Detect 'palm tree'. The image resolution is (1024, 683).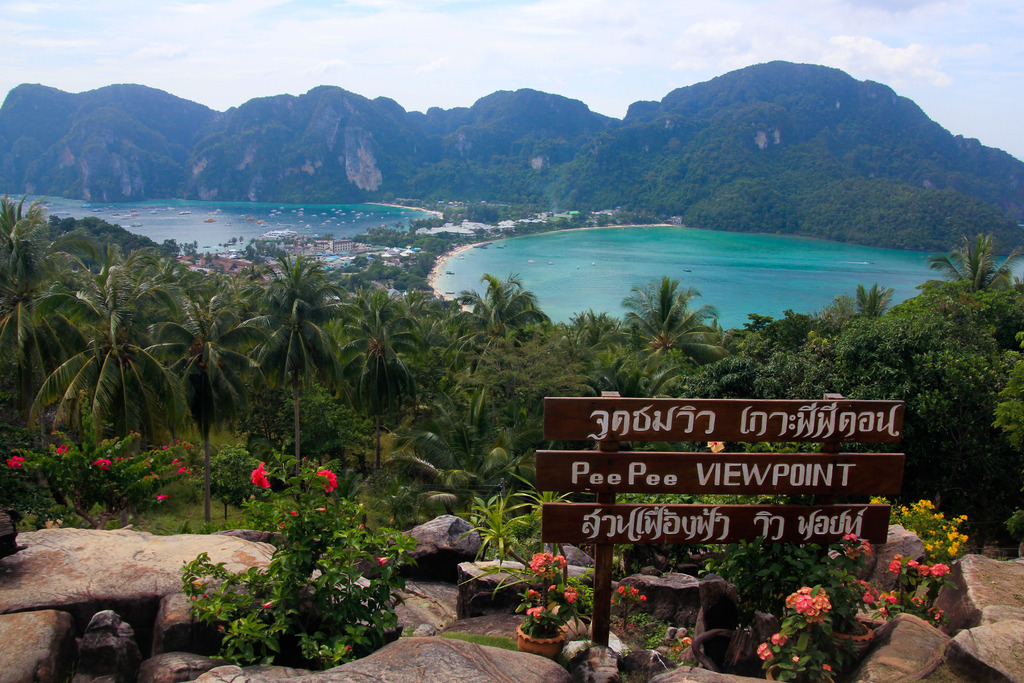
{"left": 717, "top": 323, "right": 779, "bottom": 386}.
